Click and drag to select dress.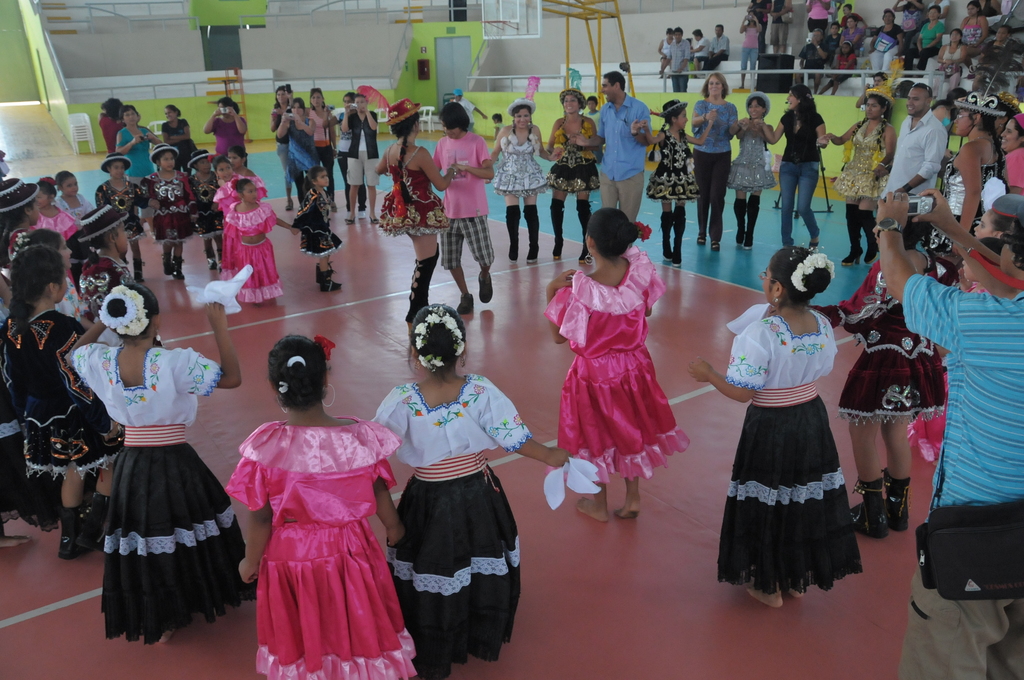
Selection: crop(545, 115, 598, 195).
